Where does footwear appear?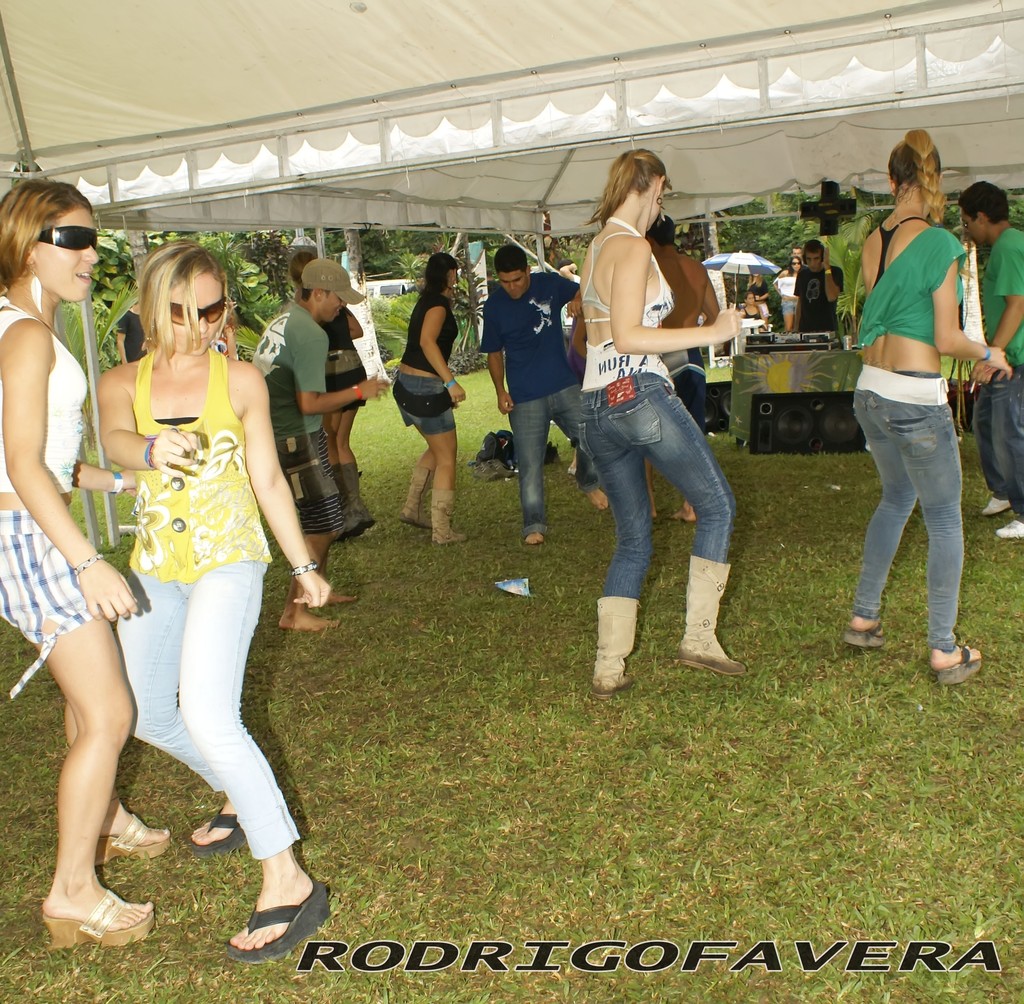
Appears at 673/555/745/671.
